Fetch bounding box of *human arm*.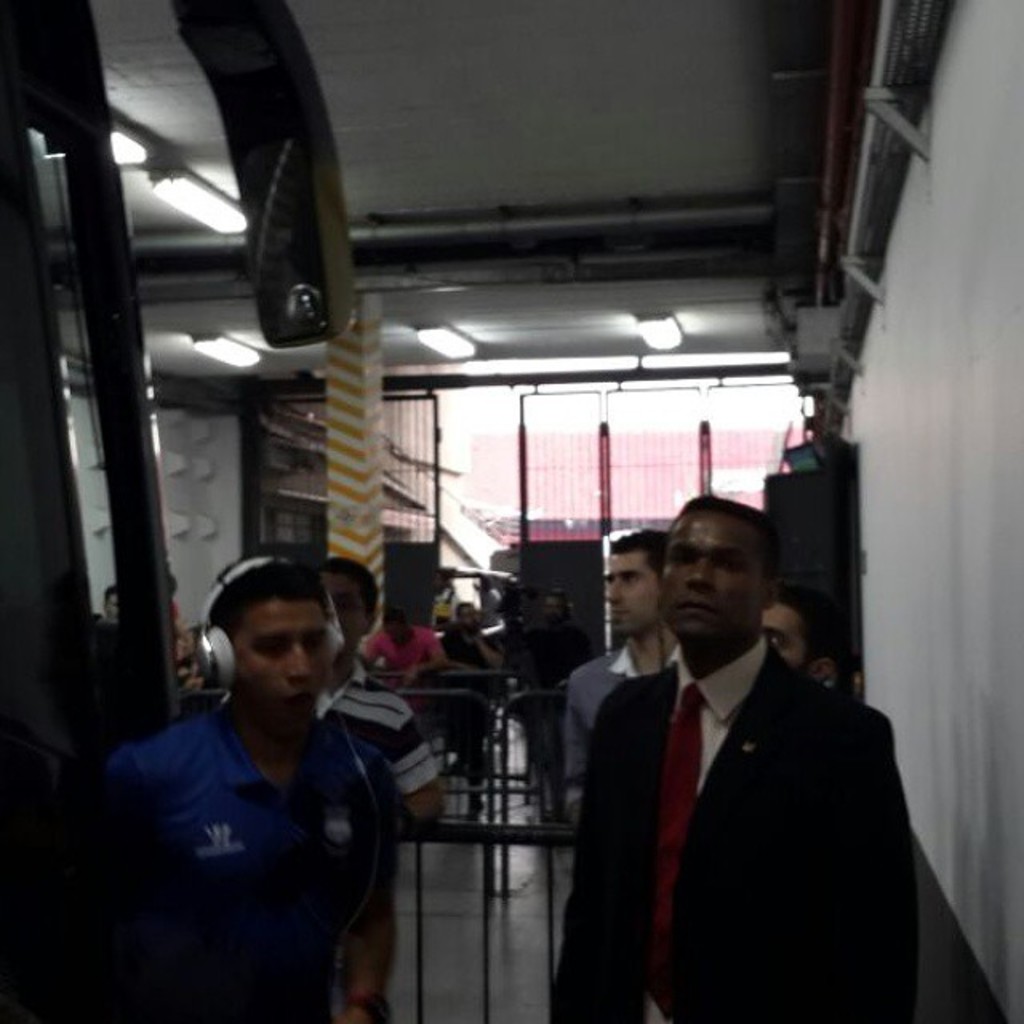
Bbox: <bbox>803, 712, 925, 1022</bbox>.
